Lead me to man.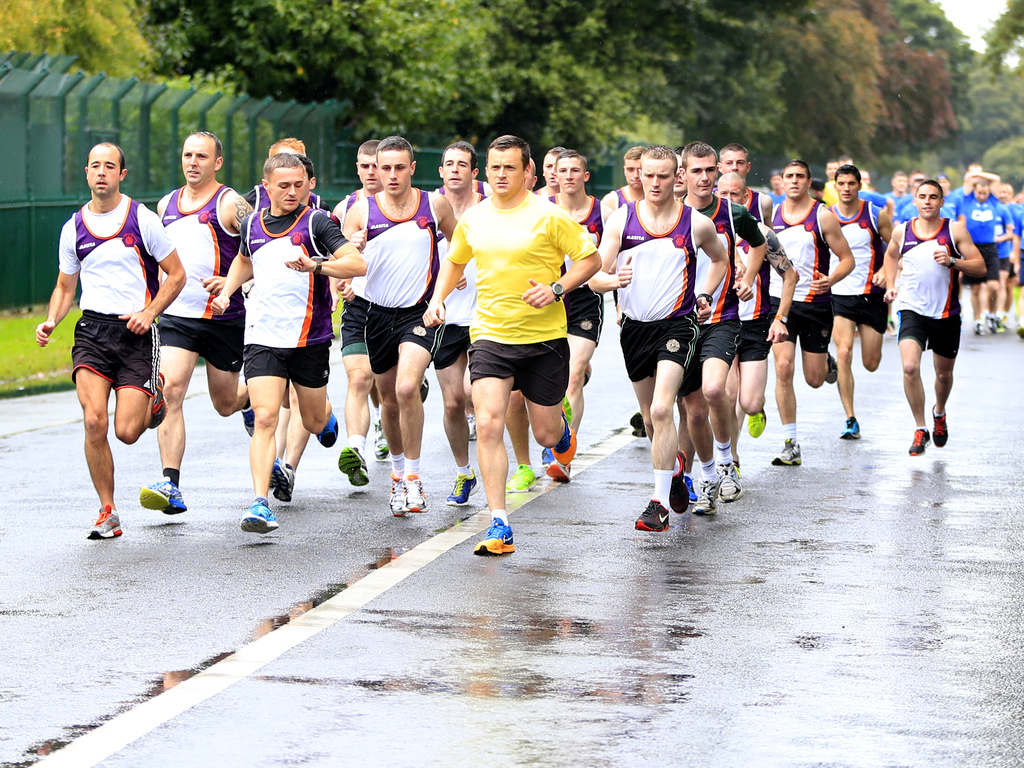
Lead to select_region(235, 135, 329, 486).
